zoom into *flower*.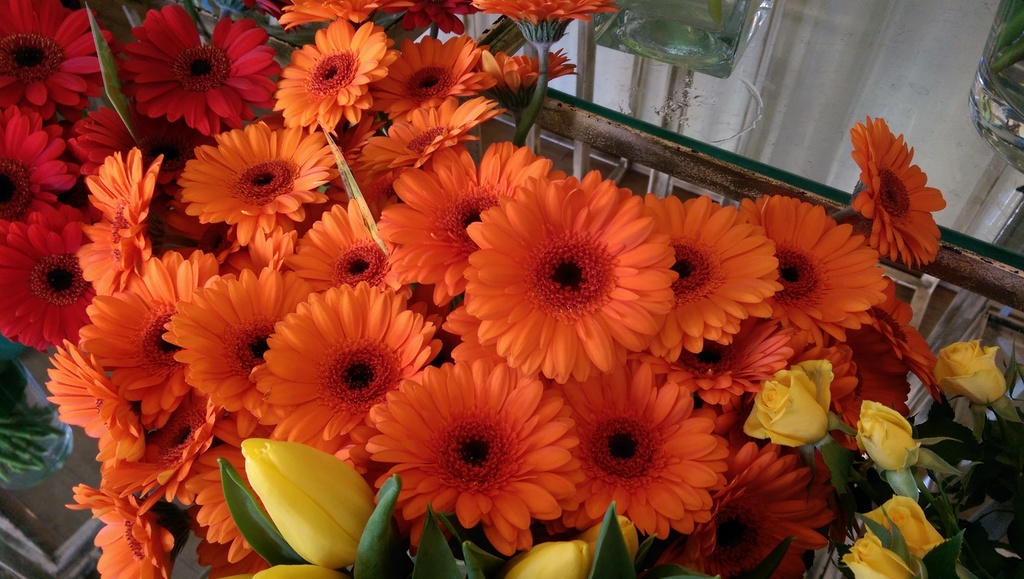
Zoom target: 0, 210, 95, 336.
